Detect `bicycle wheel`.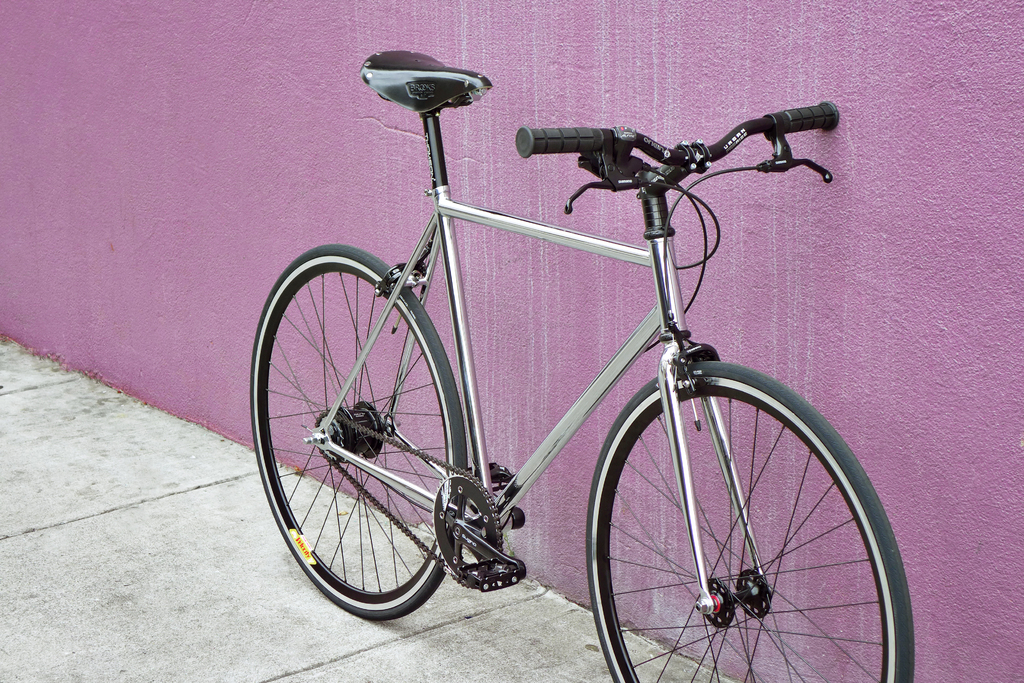
Detected at {"left": 247, "top": 245, "right": 468, "bottom": 620}.
